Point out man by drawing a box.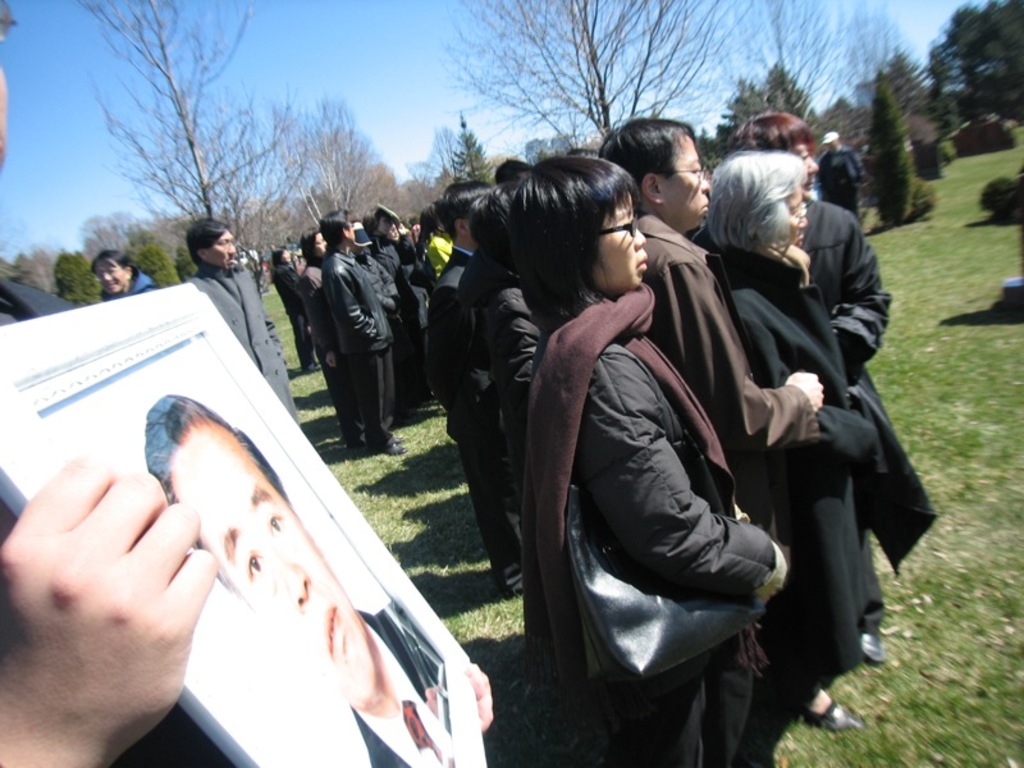
bbox=[179, 218, 301, 434].
